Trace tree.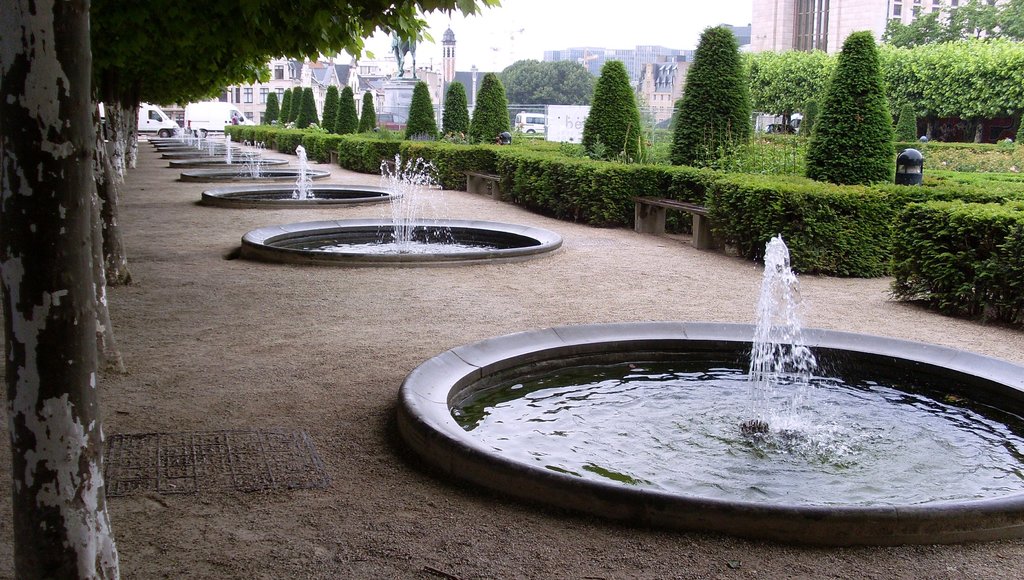
Traced to [x1=675, y1=22, x2=764, y2=168].
